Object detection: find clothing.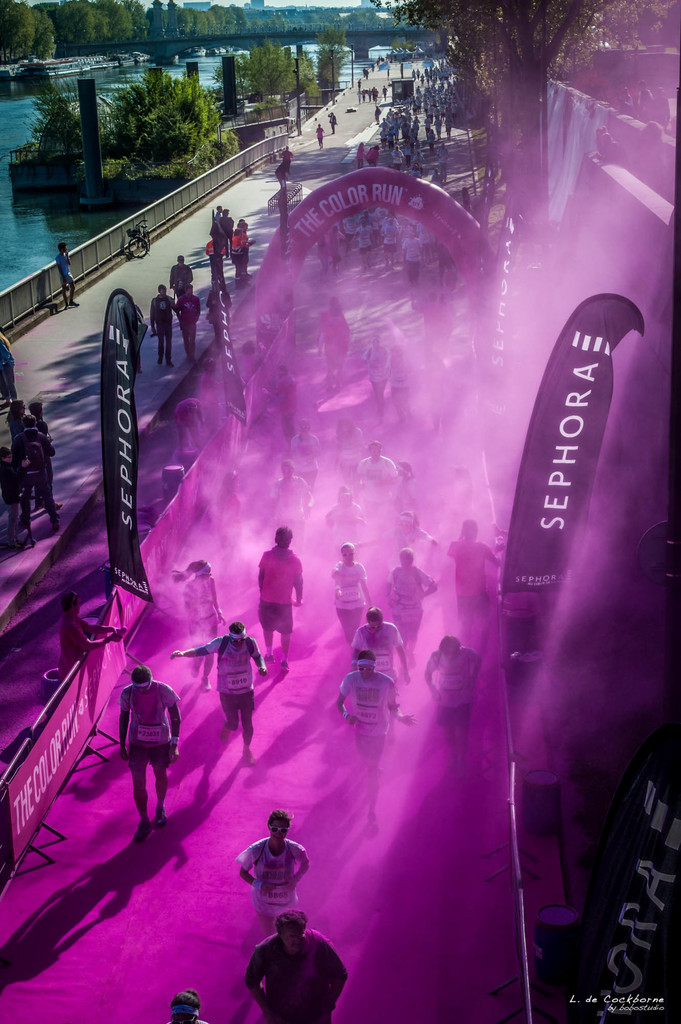
174/288/197/355.
